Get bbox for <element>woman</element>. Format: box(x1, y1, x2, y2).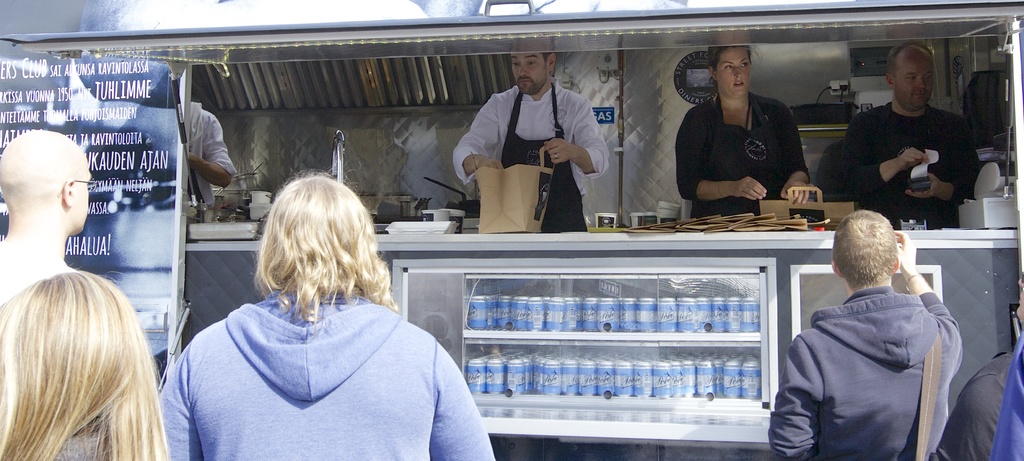
box(161, 155, 458, 450).
